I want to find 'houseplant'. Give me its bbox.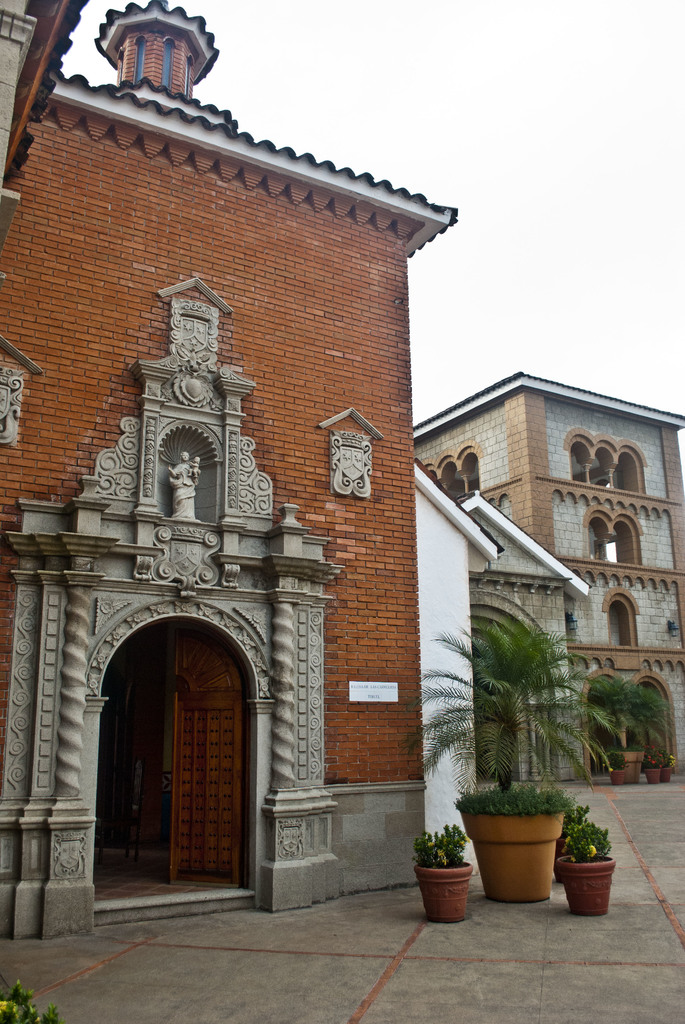
(415, 819, 476, 922).
